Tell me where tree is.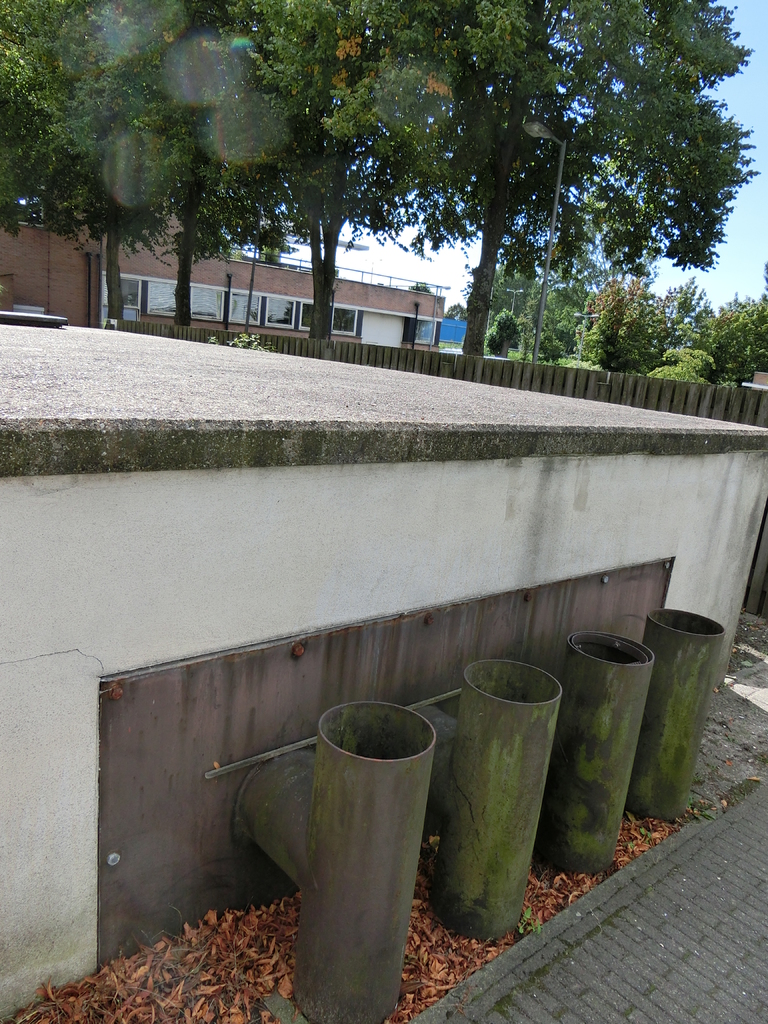
tree is at box(468, 257, 541, 319).
